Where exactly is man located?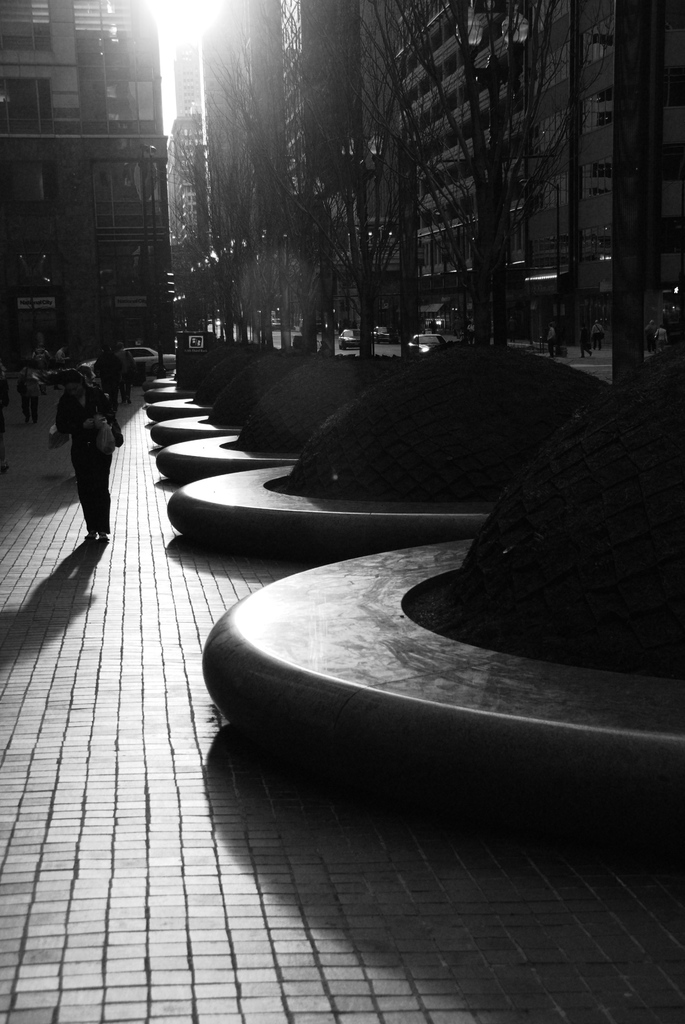
Its bounding box is locate(466, 319, 475, 344).
